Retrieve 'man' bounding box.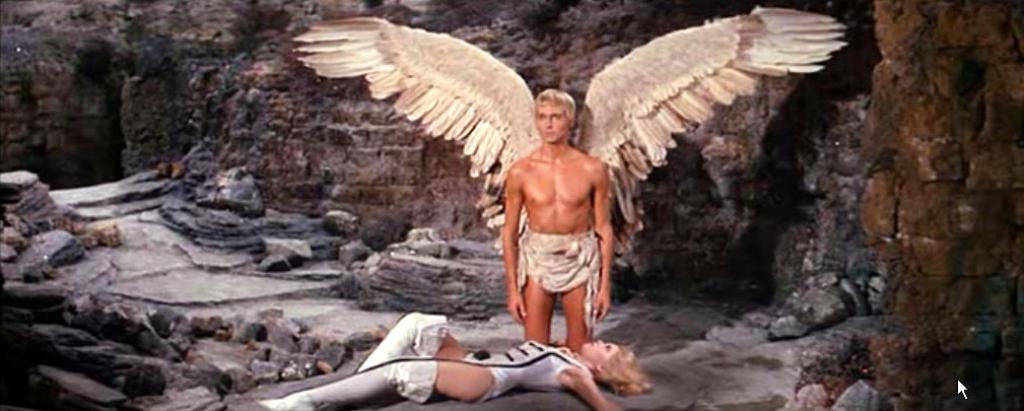
Bounding box: locate(501, 83, 609, 348).
